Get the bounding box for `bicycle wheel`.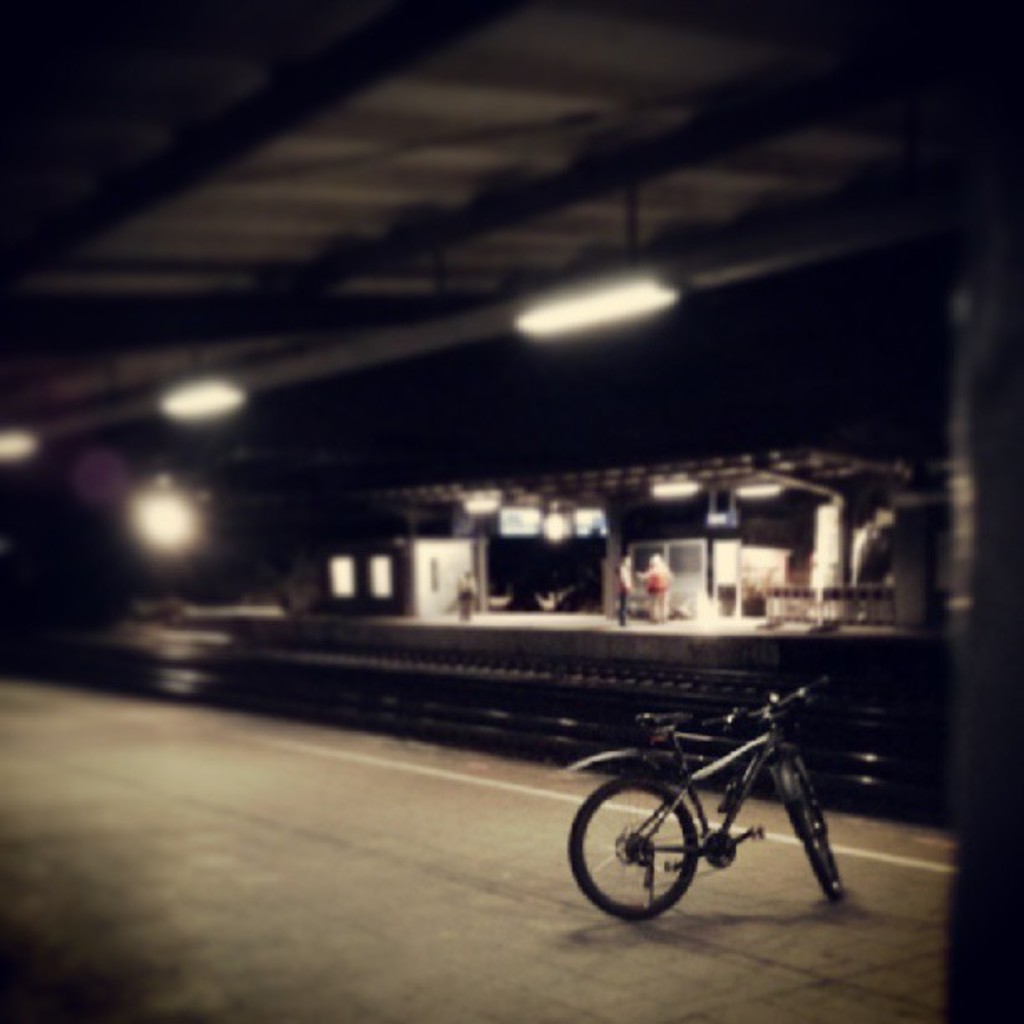
bbox=[798, 776, 835, 897].
